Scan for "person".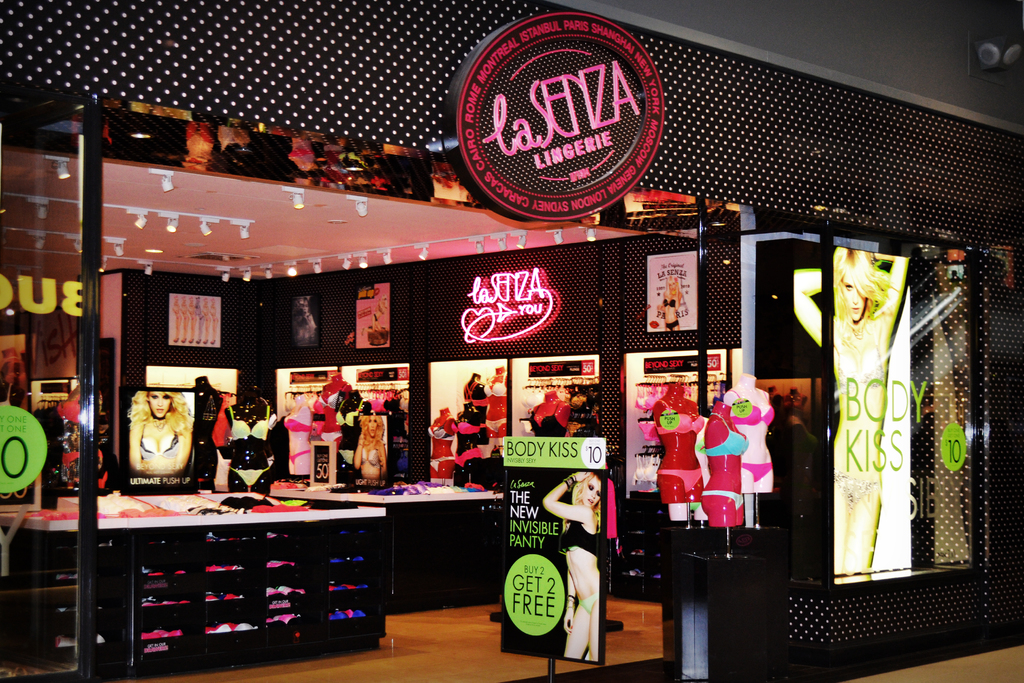
Scan result: 122/370/193/479.
